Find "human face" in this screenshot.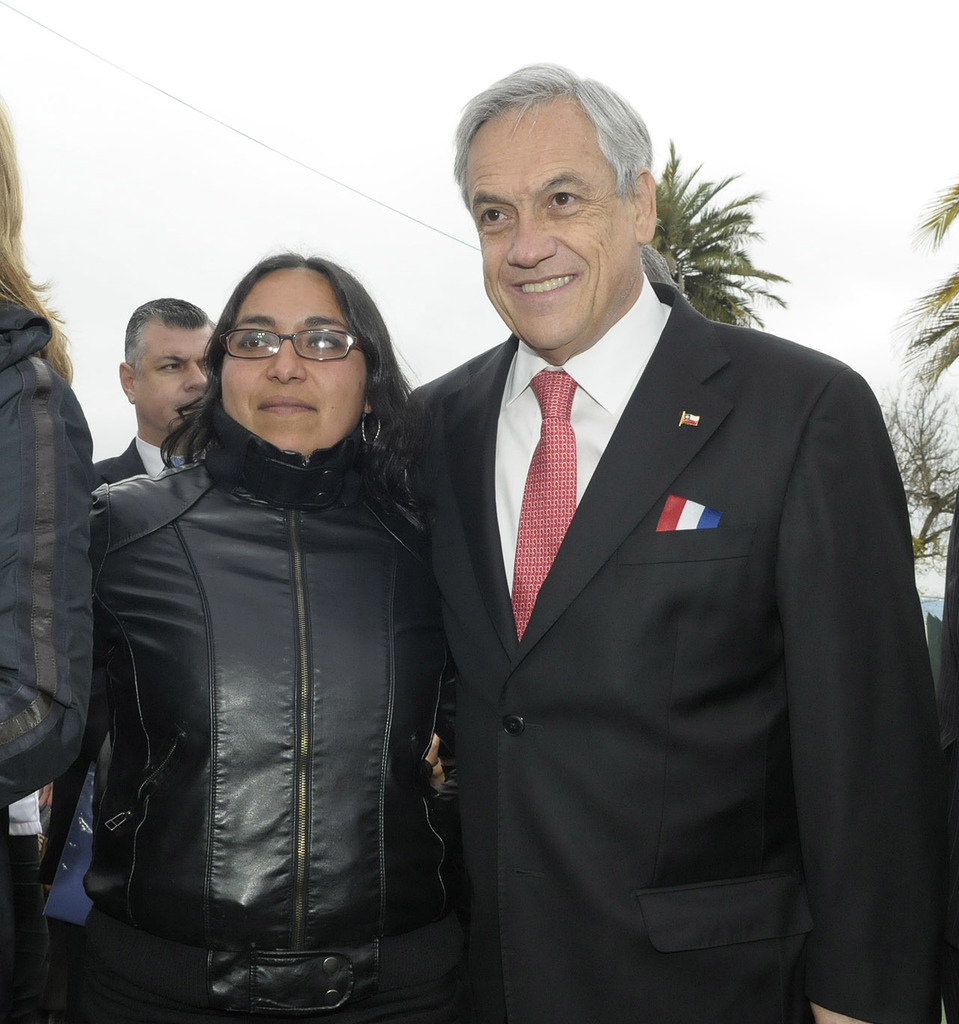
The bounding box for "human face" is 134 324 217 430.
